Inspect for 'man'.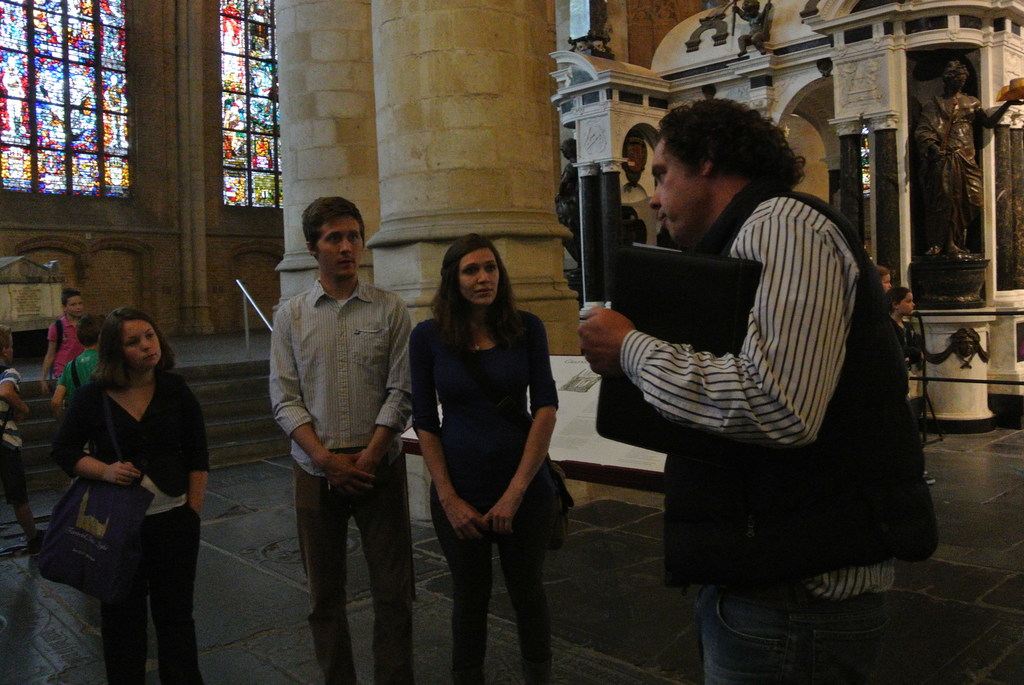
Inspection: <box>40,287,89,393</box>.
